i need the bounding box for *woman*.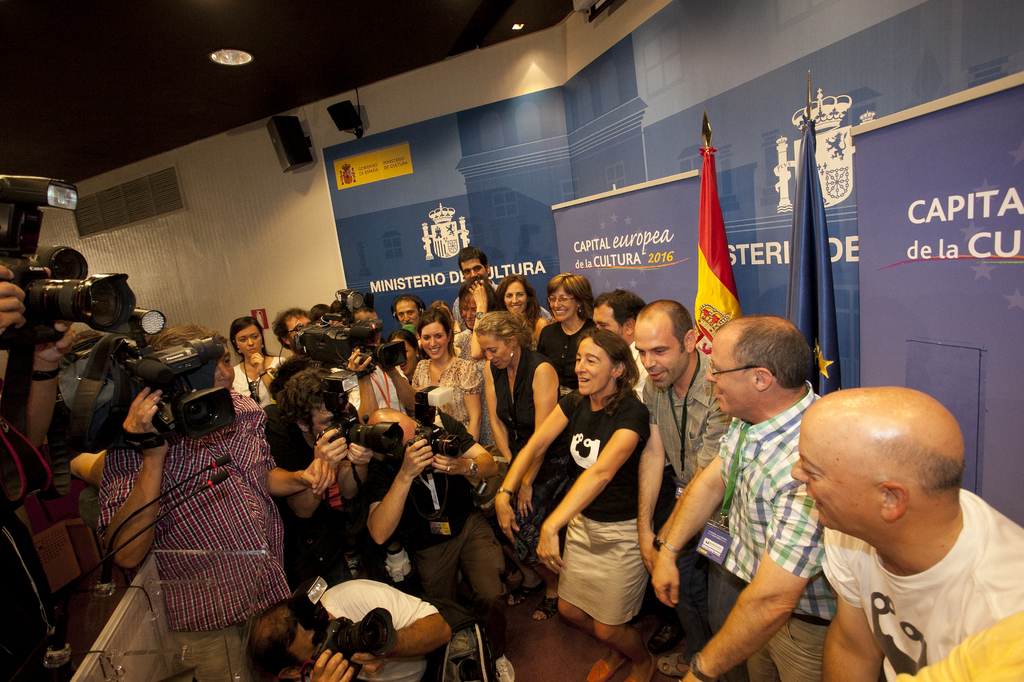
Here it is: x1=458, y1=271, x2=516, y2=361.
